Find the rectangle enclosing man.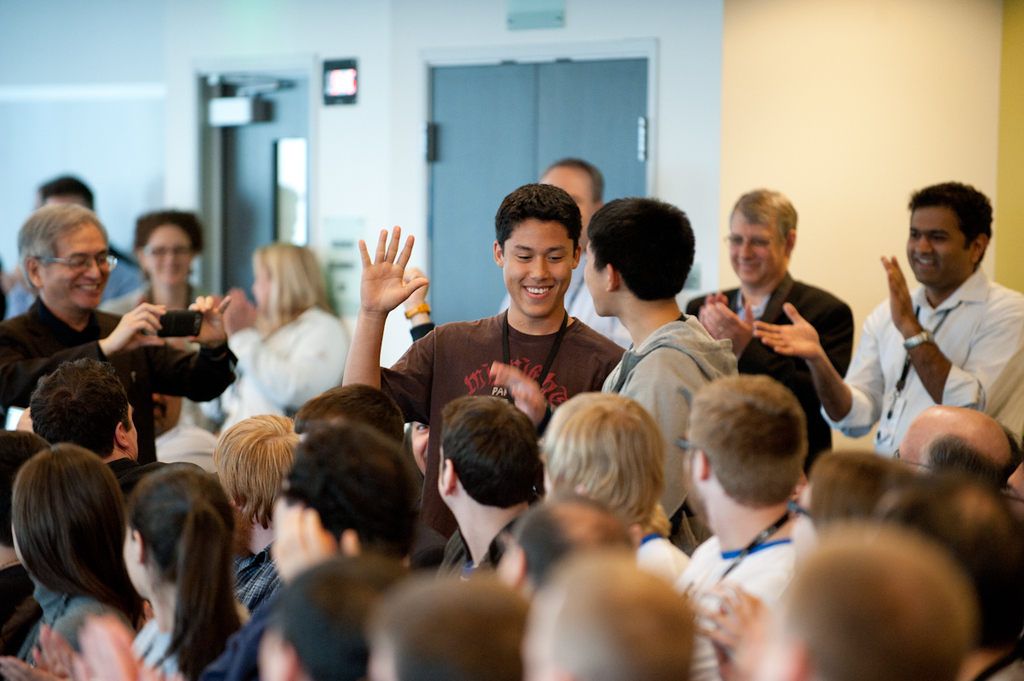
l=5, t=176, r=154, b=310.
